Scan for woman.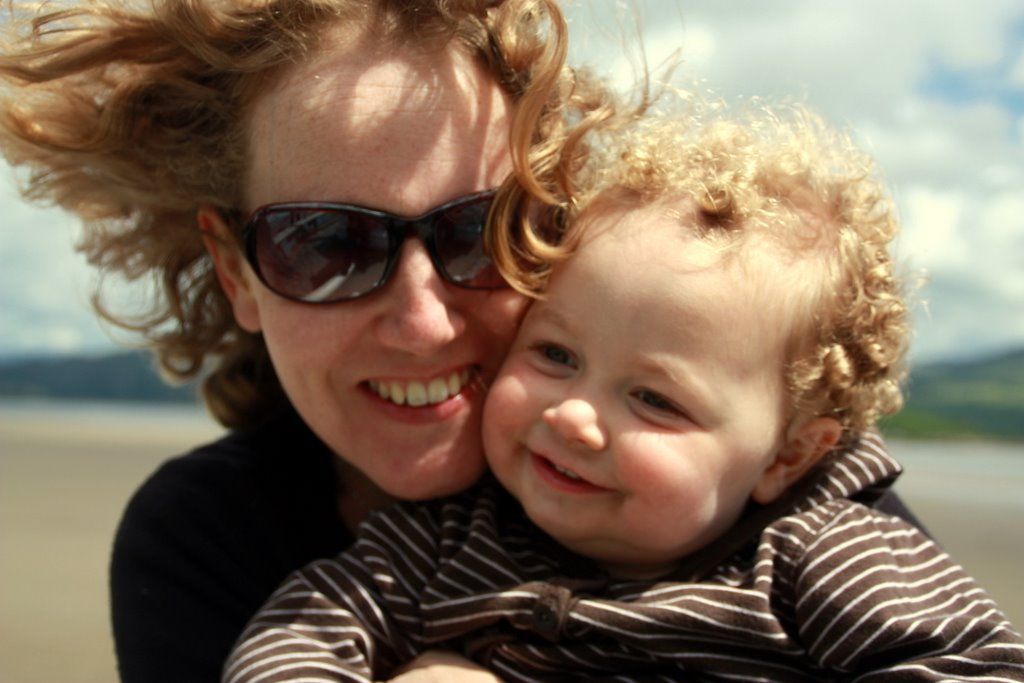
Scan result: box=[63, 0, 746, 677].
